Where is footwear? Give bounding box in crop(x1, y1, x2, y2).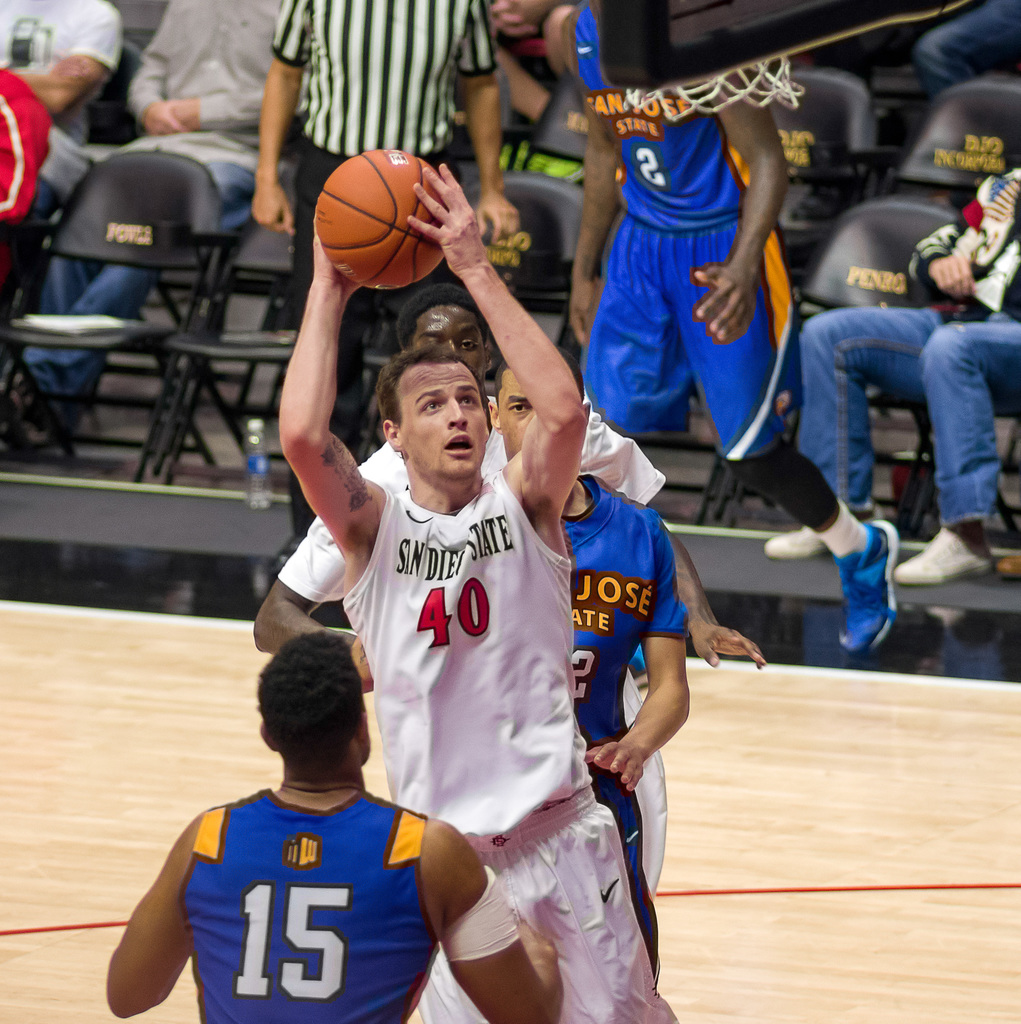
crop(892, 519, 990, 589).
